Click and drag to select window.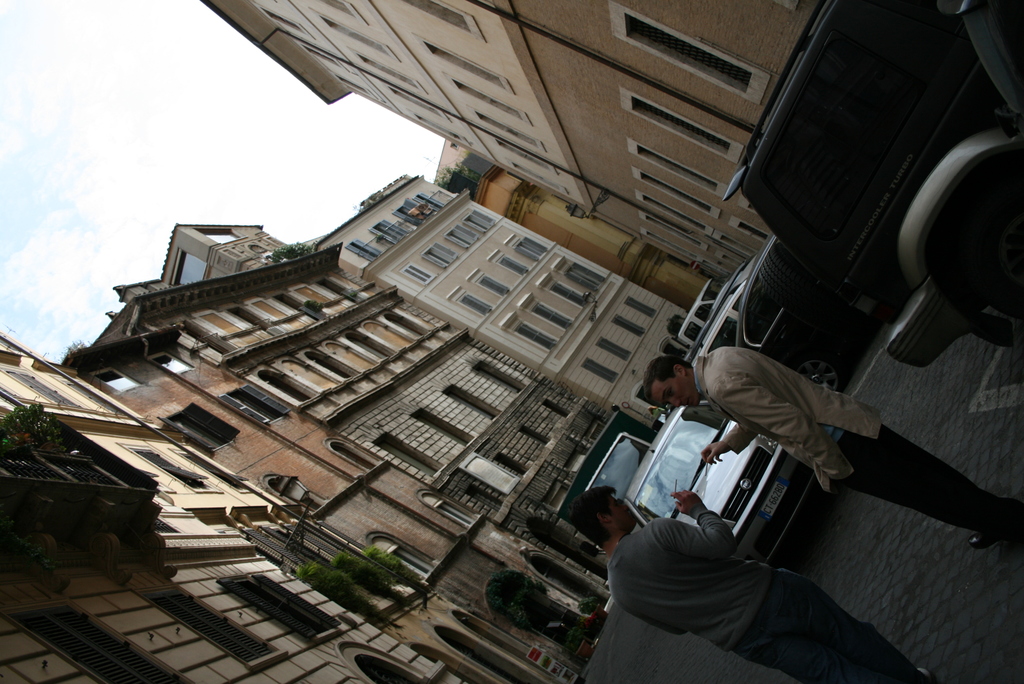
Selection: locate(141, 583, 292, 672).
